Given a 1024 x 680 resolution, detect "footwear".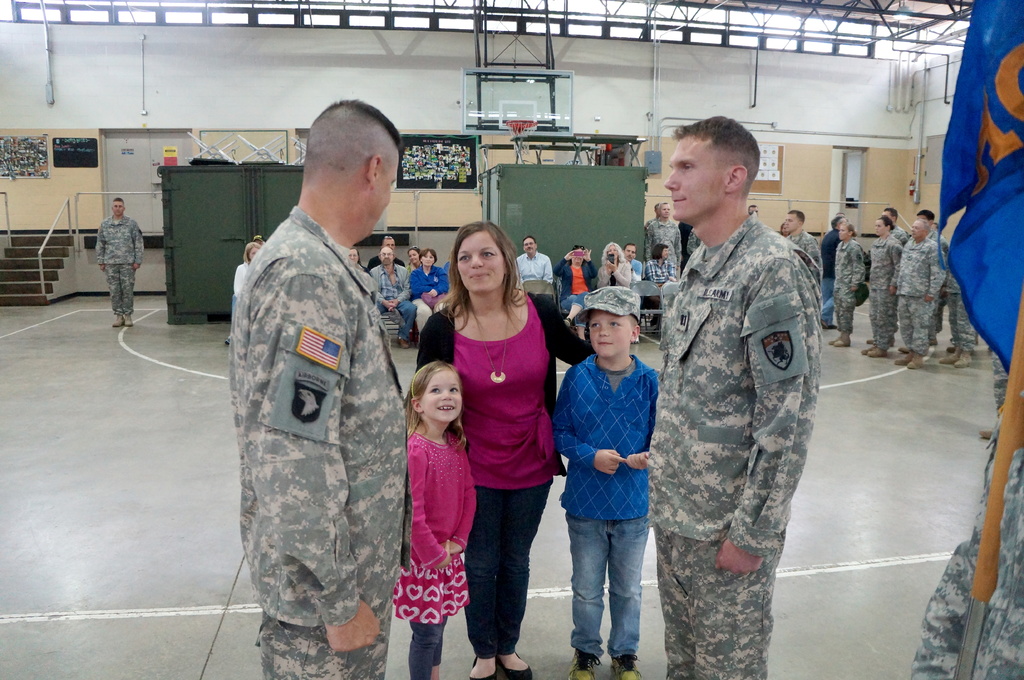
select_region(113, 311, 124, 328).
